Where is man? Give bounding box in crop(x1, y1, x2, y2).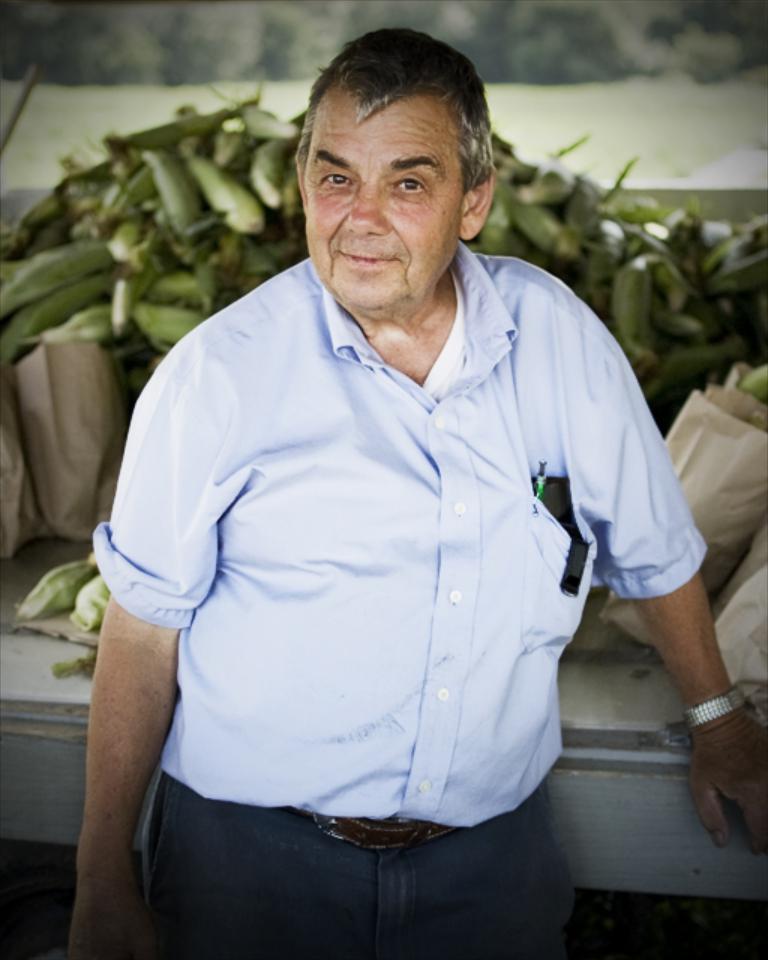
crop(64, 19, 767, 953).
